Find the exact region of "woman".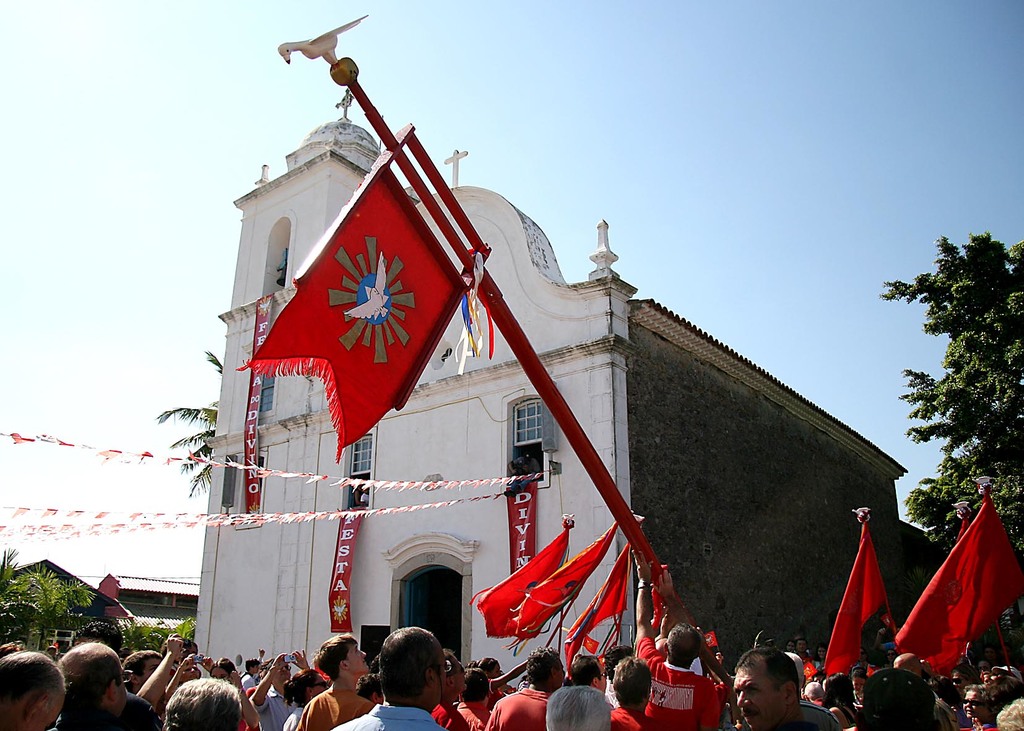
Exact region: bbox(209, 655, 236, 682).
